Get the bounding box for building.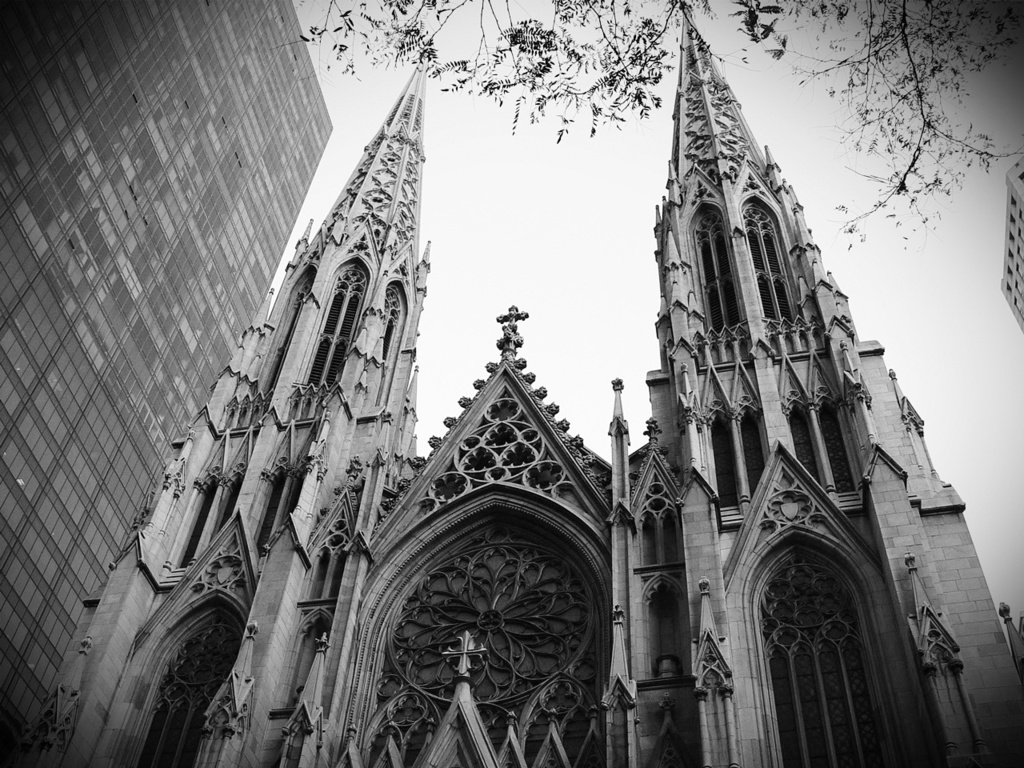
box=[0, 0, 334, 767].
